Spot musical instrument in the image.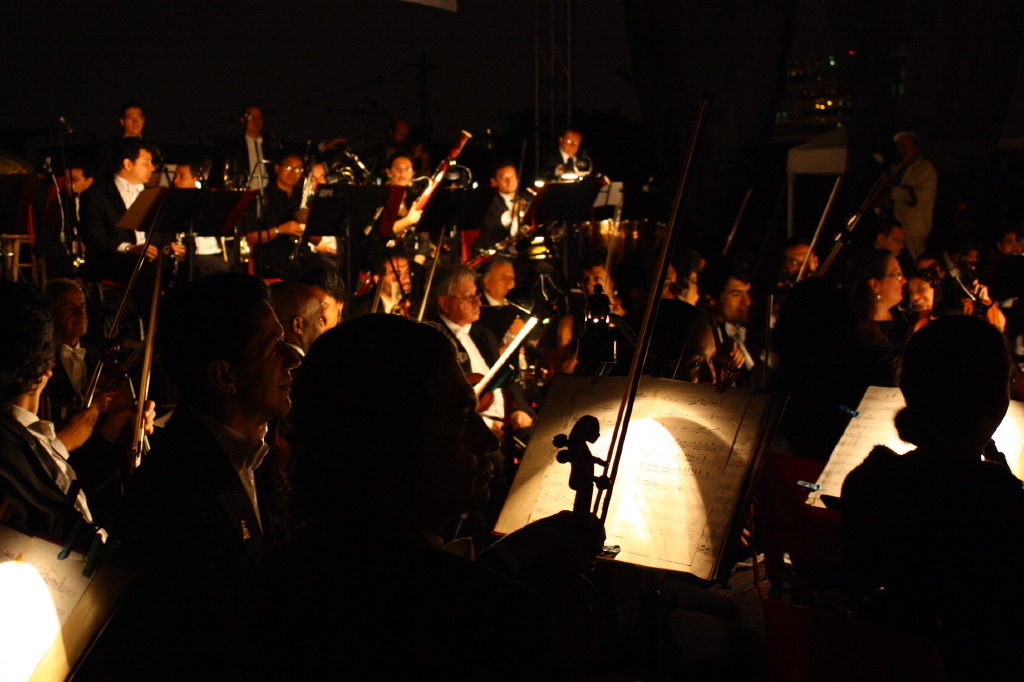
musical instrument found at BBox(59, 252, 144, 425).
